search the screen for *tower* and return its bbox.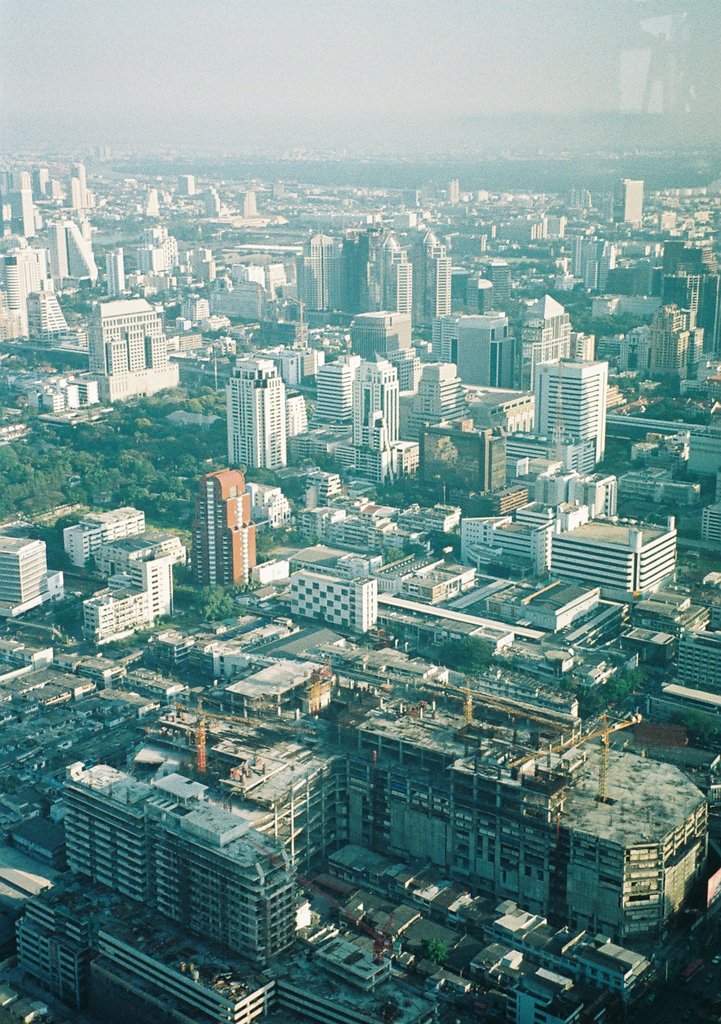
Found: BBox(227, 359, 285, 469).
